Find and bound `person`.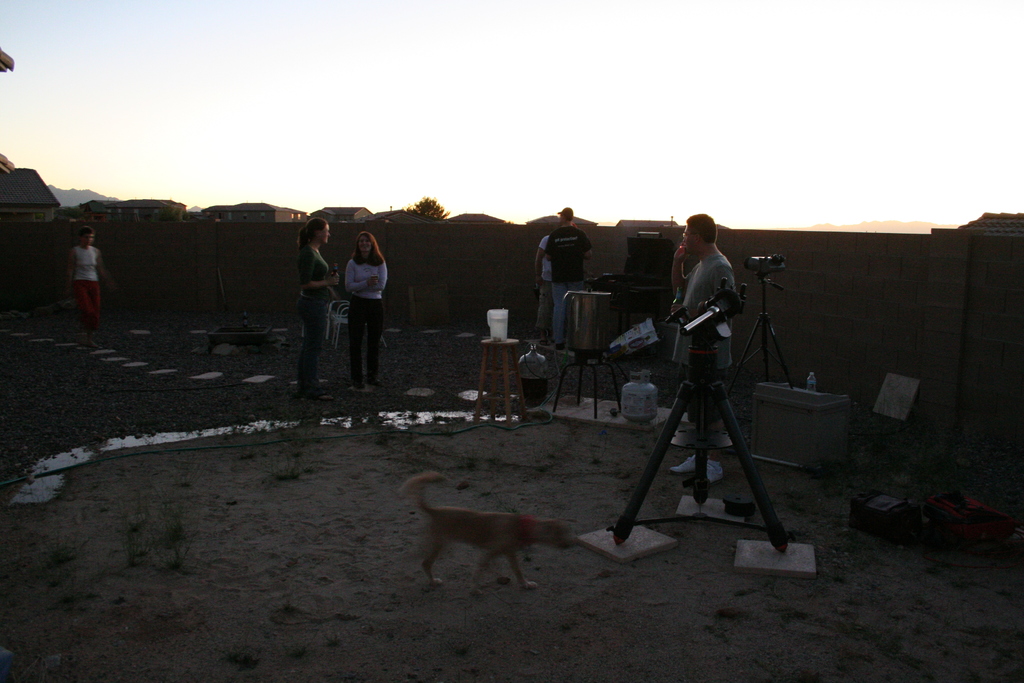
Bound: 339:227:390:396.
